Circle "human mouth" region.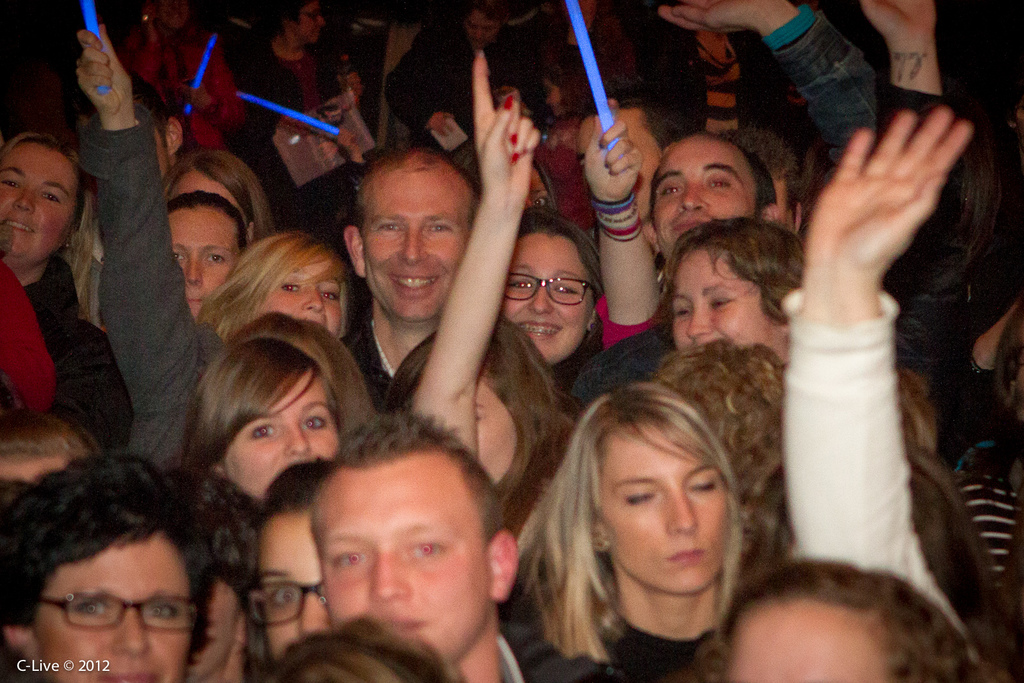
Region: 667/217/709/235.
